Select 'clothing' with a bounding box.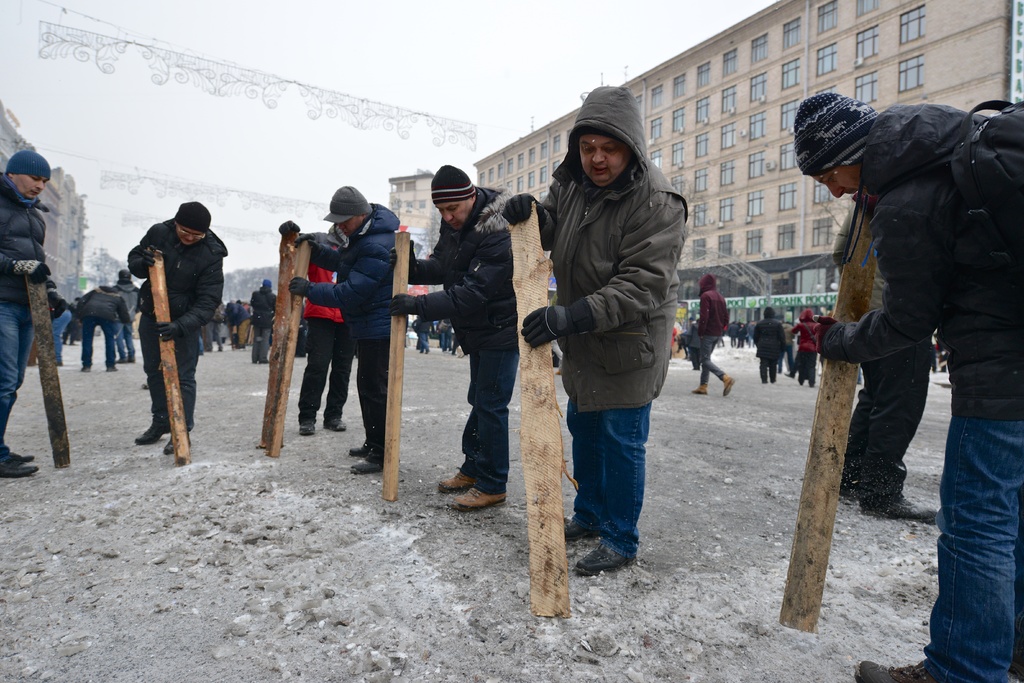
[x1=429, y1=163, x2=483, y2=202].
